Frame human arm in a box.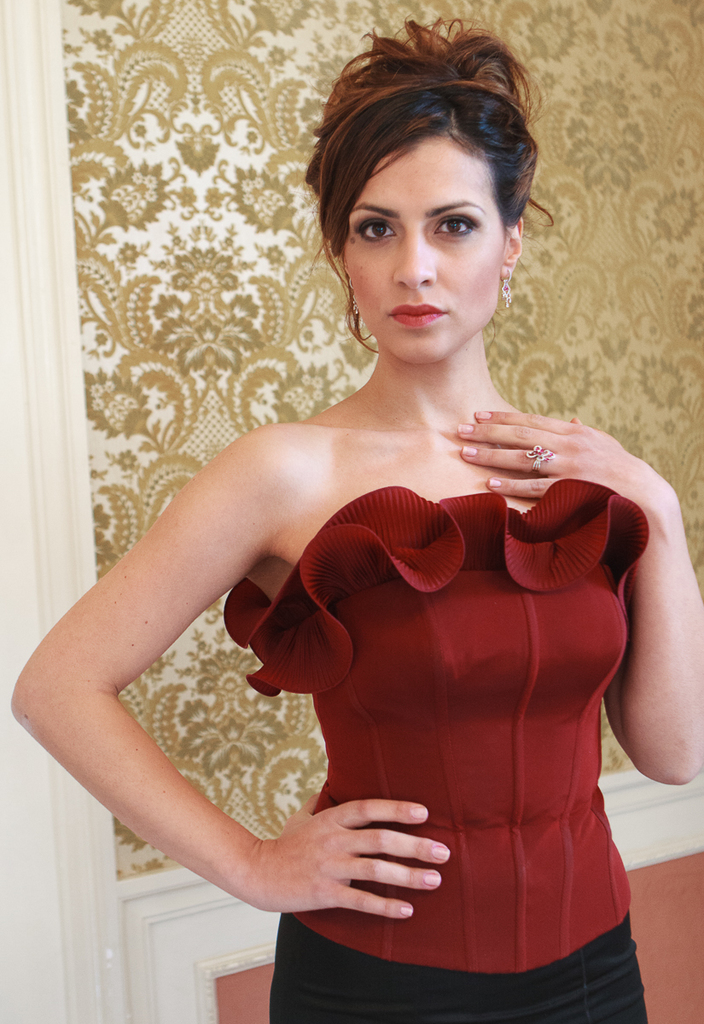
x1=38 y1=416 x2=291 y2=945.
